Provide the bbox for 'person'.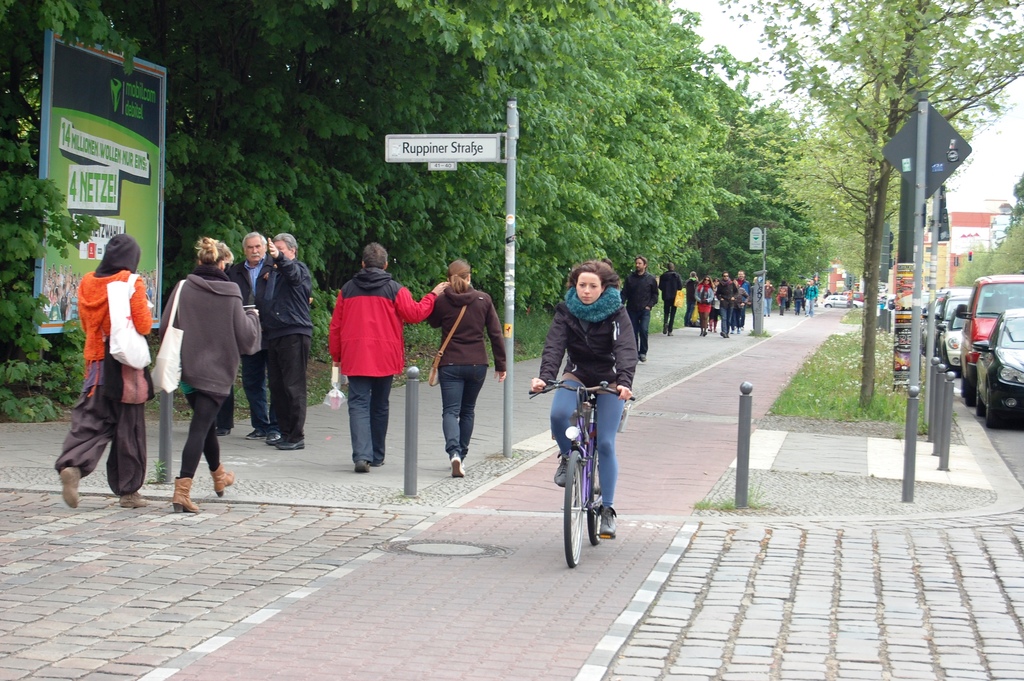
rect(226, 231, 268, 439).
